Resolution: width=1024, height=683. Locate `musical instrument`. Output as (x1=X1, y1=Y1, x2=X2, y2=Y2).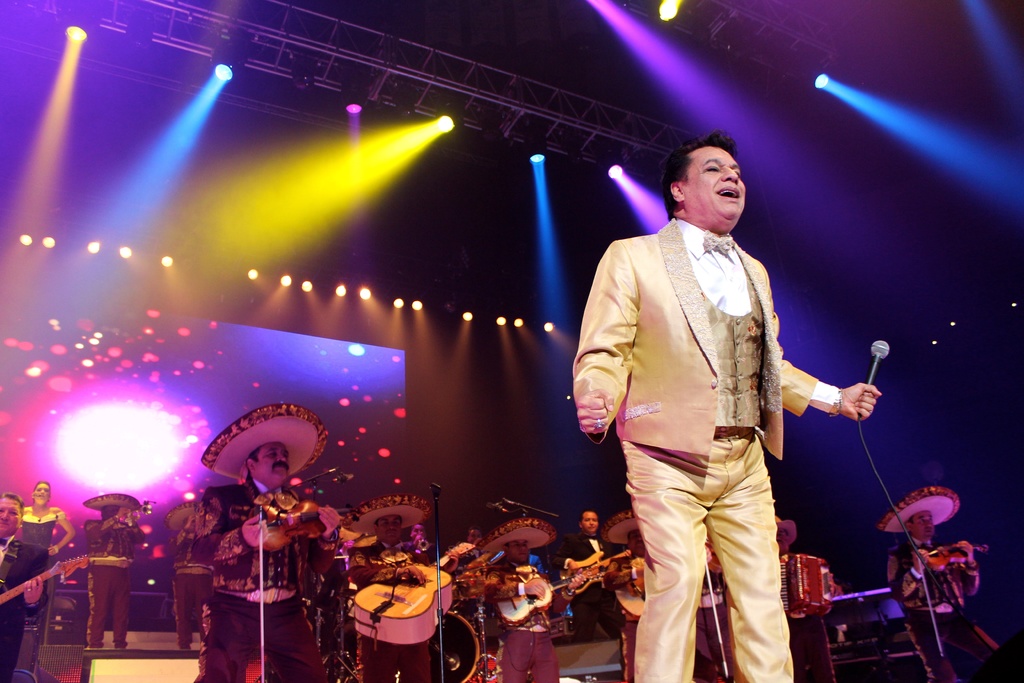
(x1=0, y1=550, x2=86, y2=618).
